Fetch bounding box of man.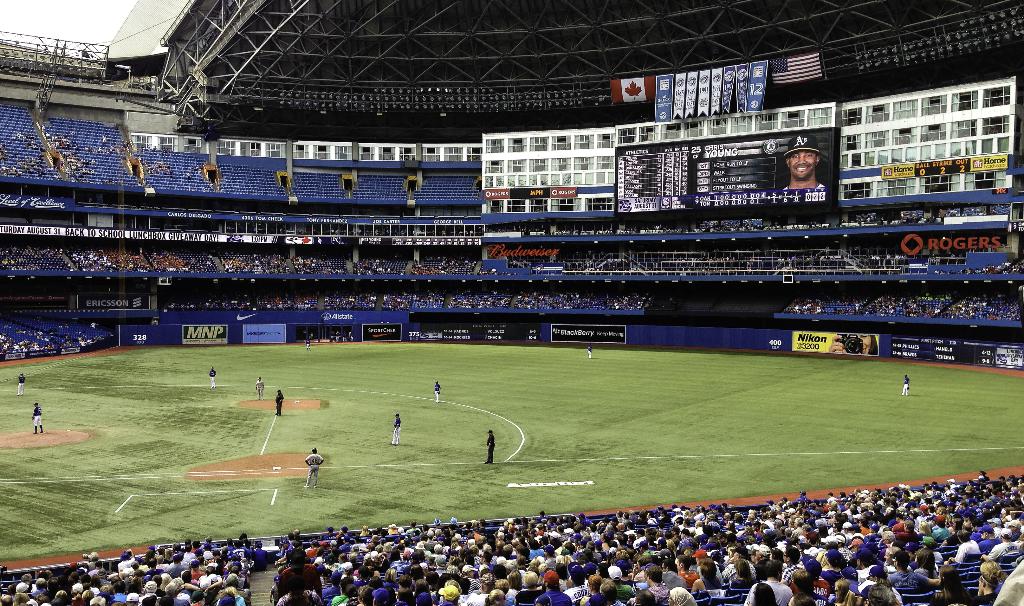
Bbox: pyautogui.locateOnScreen(785, 136, 826, 187).
